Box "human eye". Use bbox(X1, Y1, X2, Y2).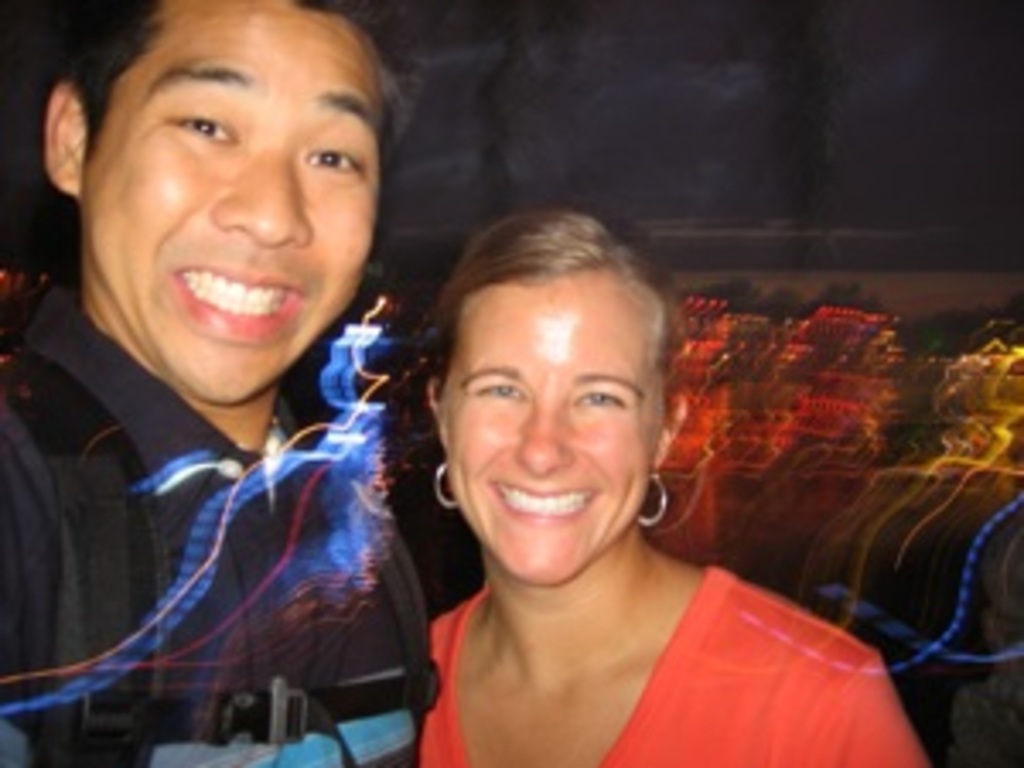
bbox(171, 96, 239, 147).
